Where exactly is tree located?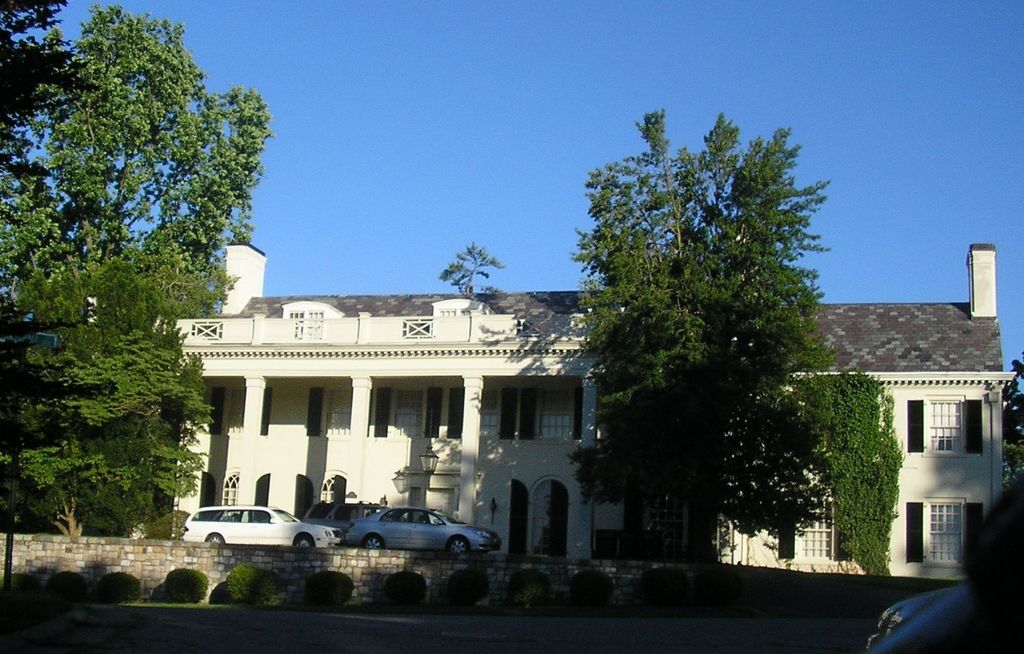
Its bounding box is <box>566,106,842,563</box>.
